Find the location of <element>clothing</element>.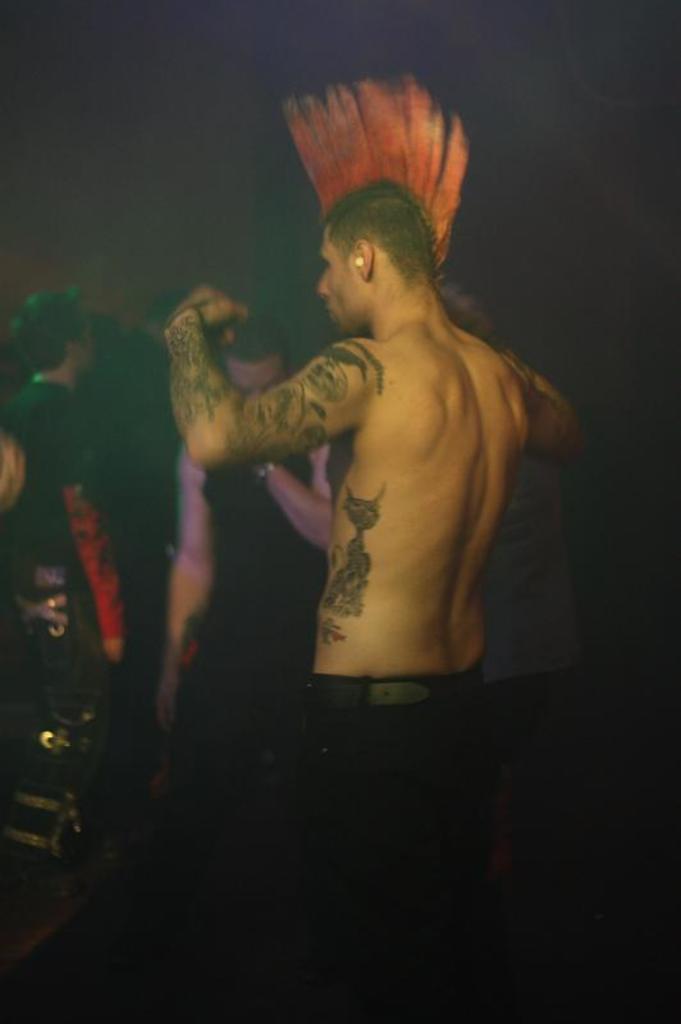
Location: (x1=0, y1=372, x2=169, y2=896).
